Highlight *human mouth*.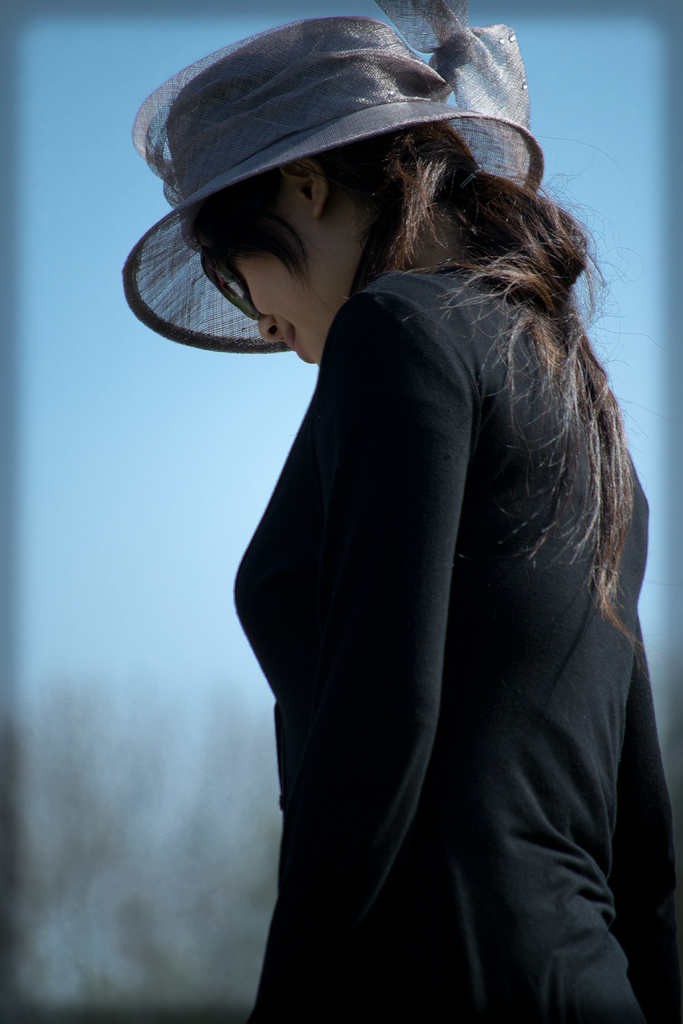
Highlighted region: BBox(285, 328, 309, 359).
